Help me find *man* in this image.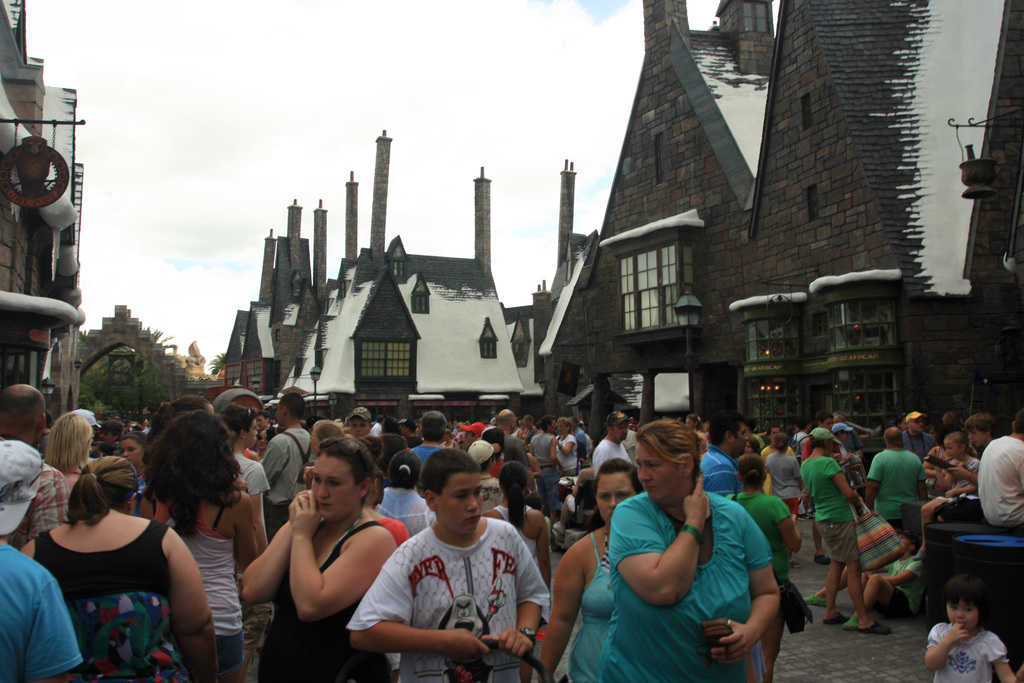
Found it: pyautogui.locateOnScreen(591, 412, 636, 482).
